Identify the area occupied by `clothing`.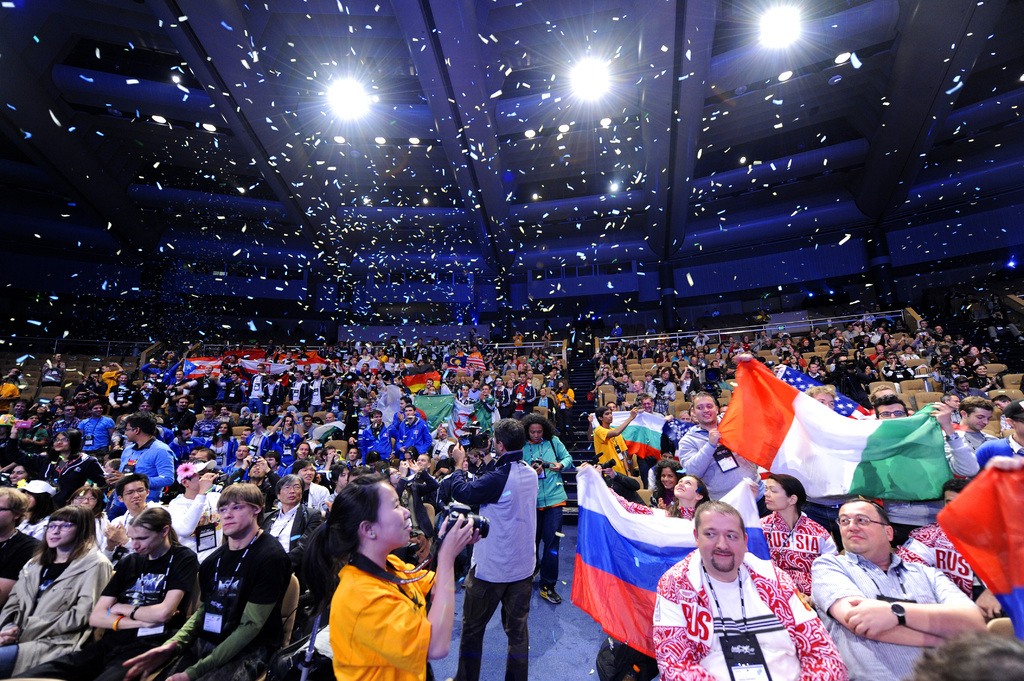
Area: (356, 351, 370, 367).
